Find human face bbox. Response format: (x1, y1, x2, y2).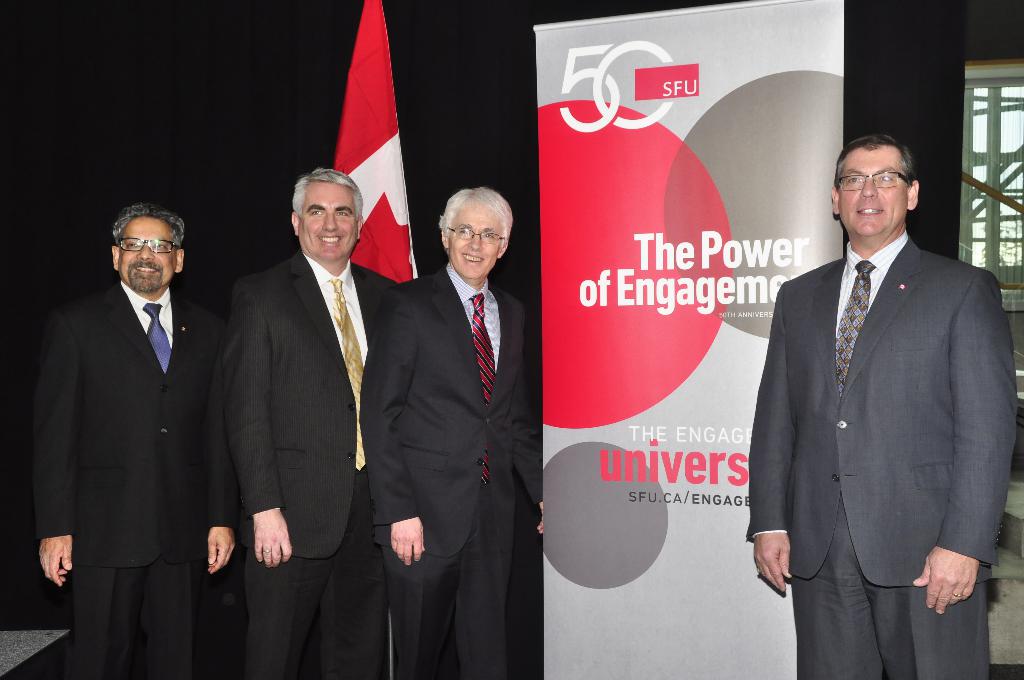
(447, 202, 502, 282).
